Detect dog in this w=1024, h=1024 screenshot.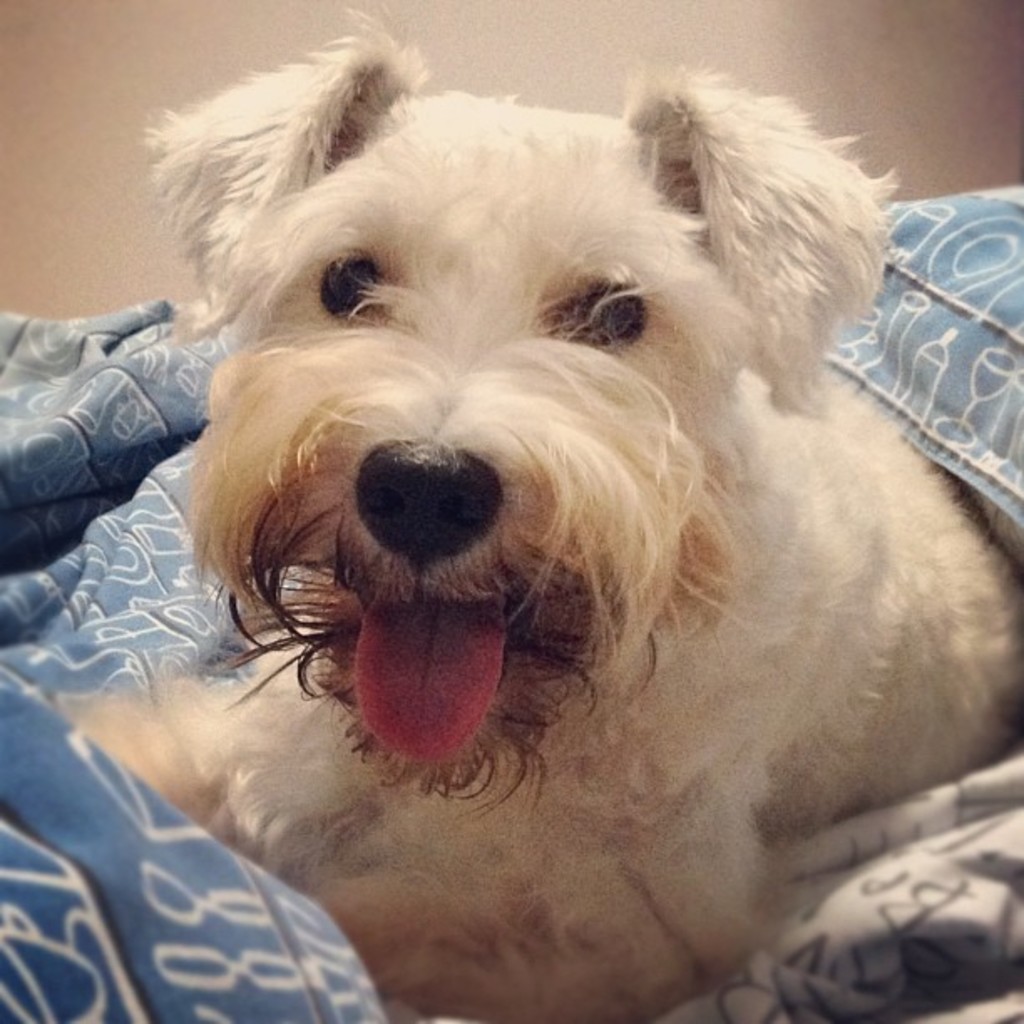
Detection: {"x1": 47, "y1": 0, "x2": 1022, "y2": 1022}.
